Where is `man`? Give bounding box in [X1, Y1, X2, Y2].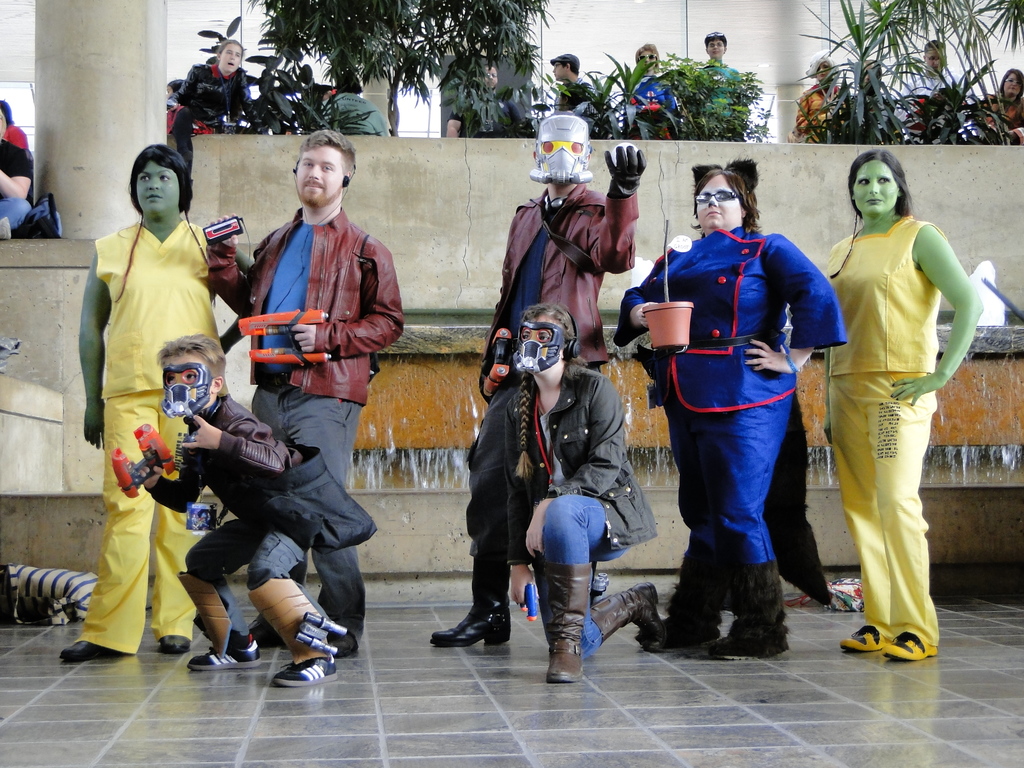
[486, 301, 671, 691].
